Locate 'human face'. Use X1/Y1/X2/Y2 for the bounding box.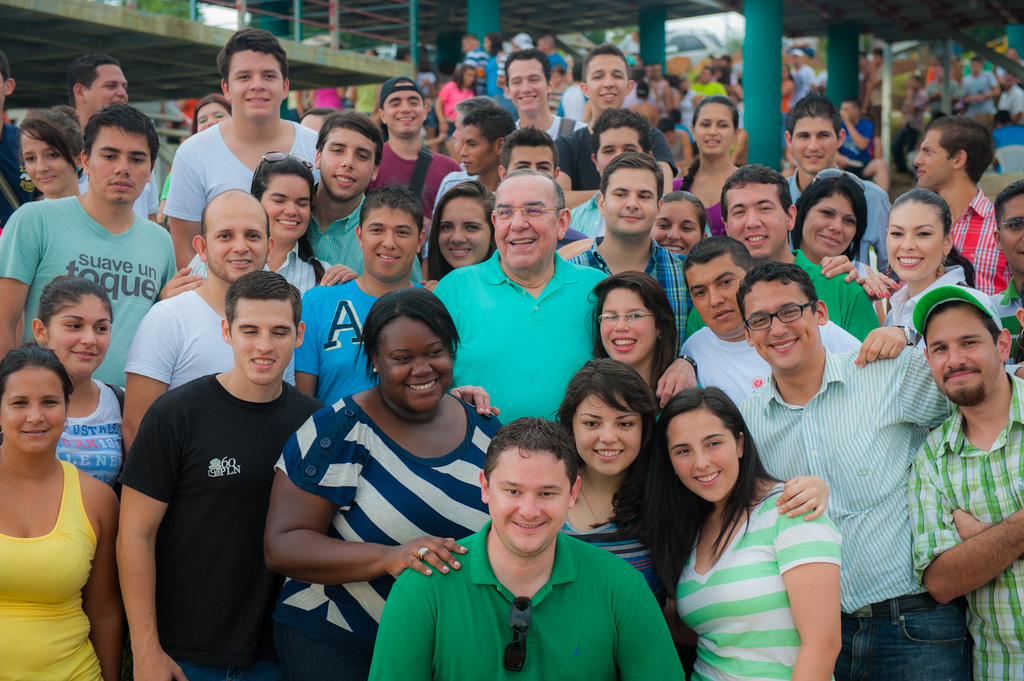
599/289/654/363.
